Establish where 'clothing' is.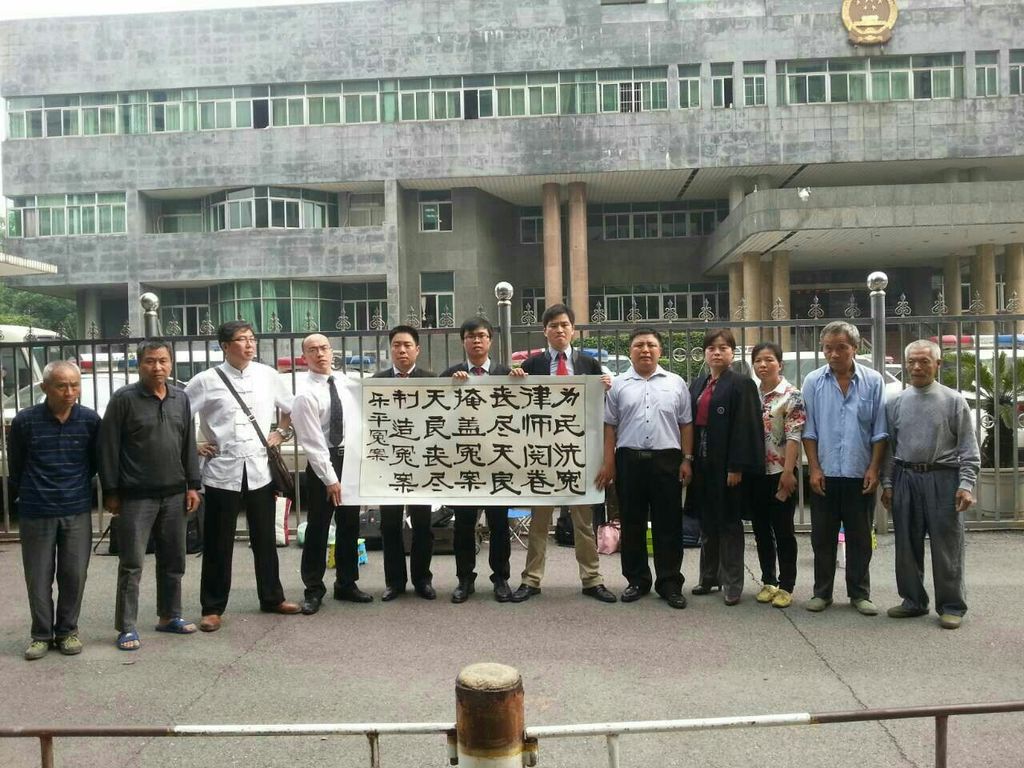
Established at [left=799, top=364, right=886, bottom=482].
